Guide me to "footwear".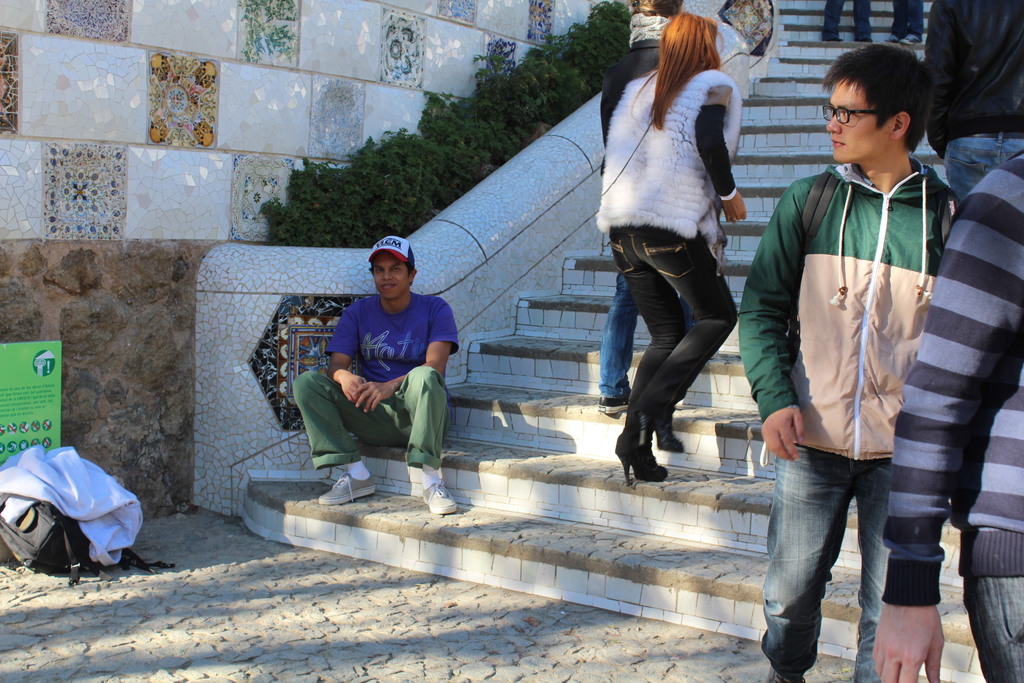
Guidance: [318, 467, 377, 504].
